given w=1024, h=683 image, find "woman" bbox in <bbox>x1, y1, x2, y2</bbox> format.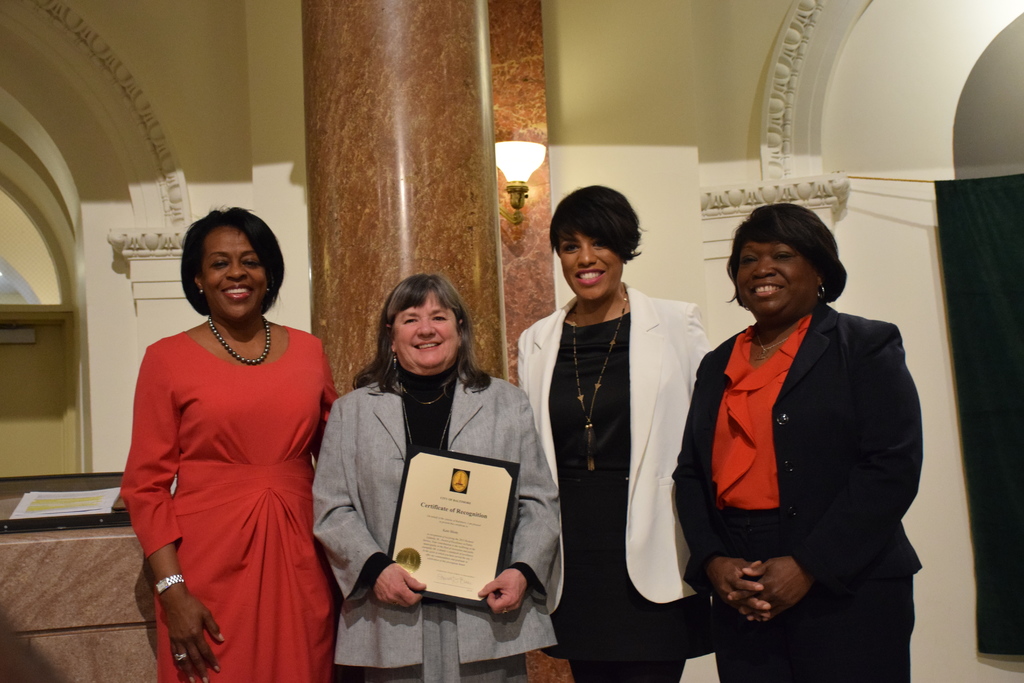
<bbox>310, 272, 566, 682</bbox>.
